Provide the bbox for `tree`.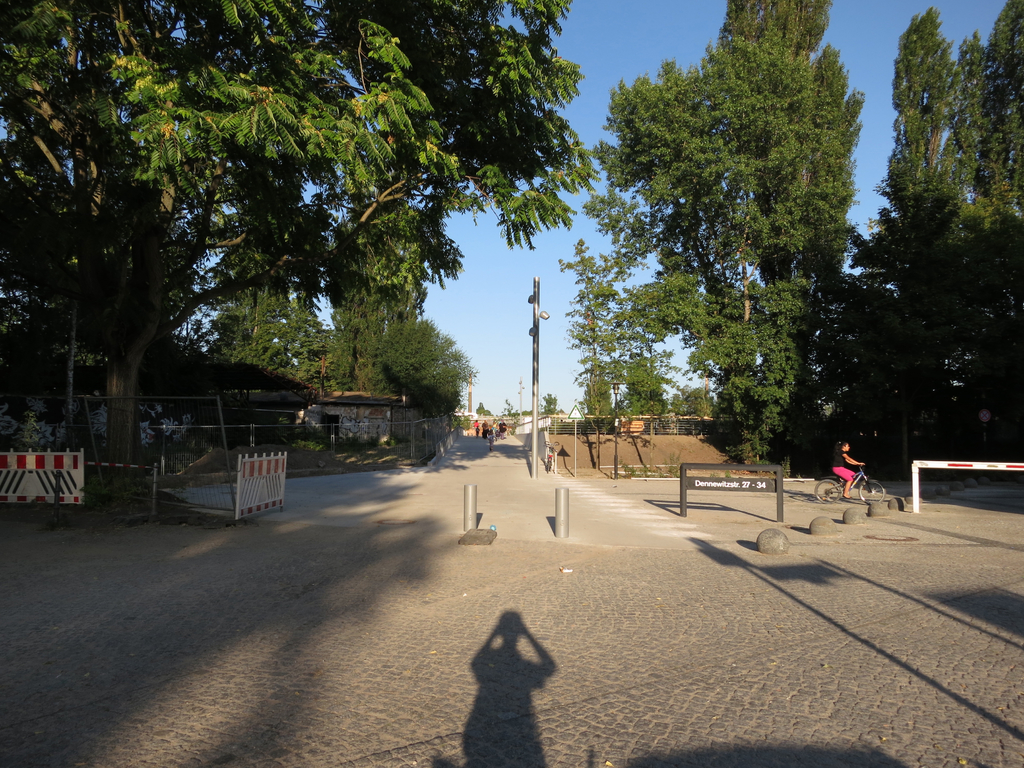
locate(0, 1, 608, 466).
